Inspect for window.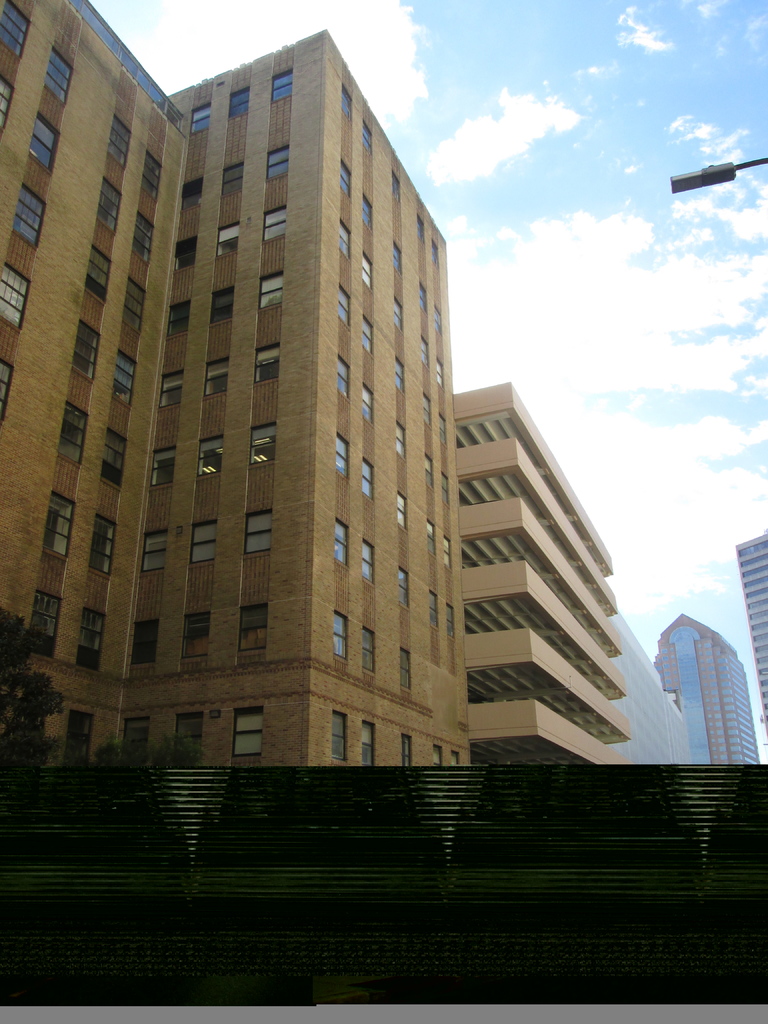
Inspection: <region>45, 481, 72, 554</region>.
